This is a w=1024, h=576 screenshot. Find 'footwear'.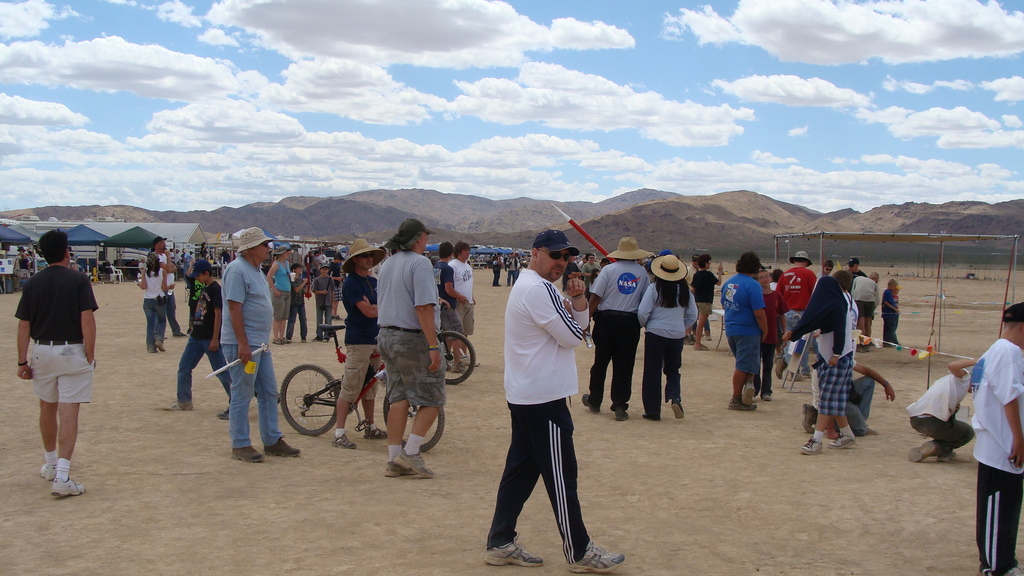
Bounding box: rect(854, 344, 865, 351).
